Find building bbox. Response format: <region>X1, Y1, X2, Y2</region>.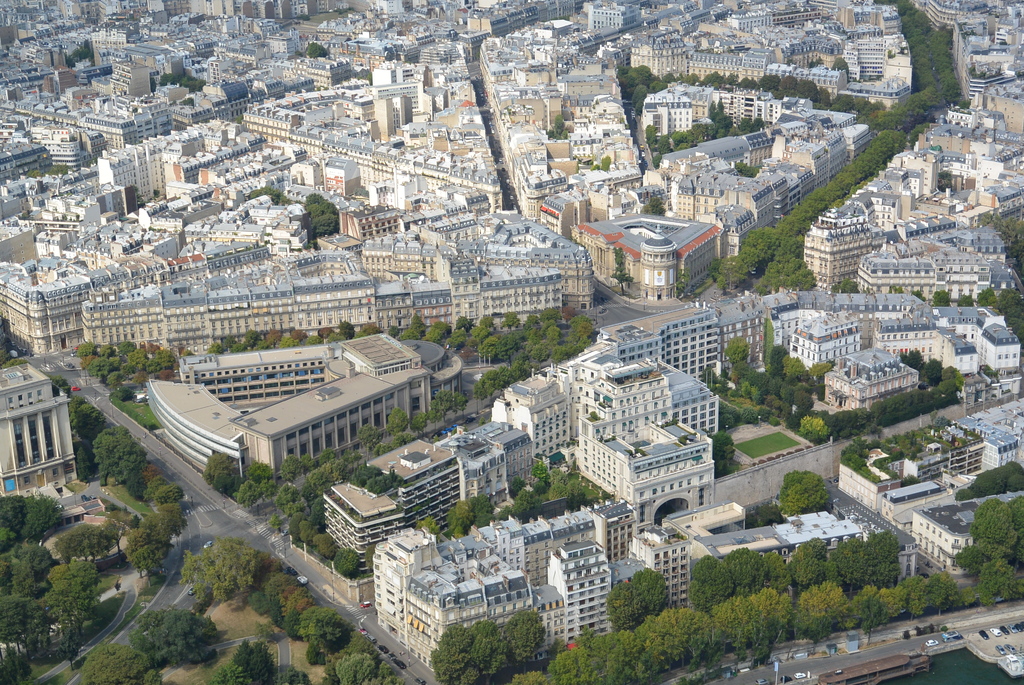
<region>129, 324, 456, 468</region>.
